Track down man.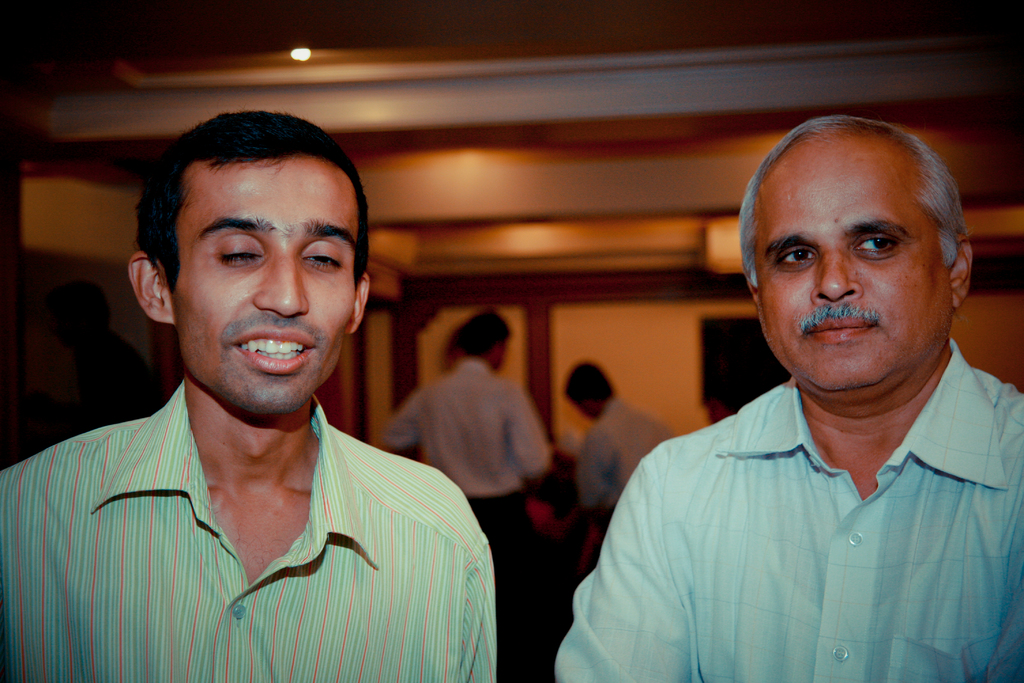
Tracked to [7, 113, 529, 670].
